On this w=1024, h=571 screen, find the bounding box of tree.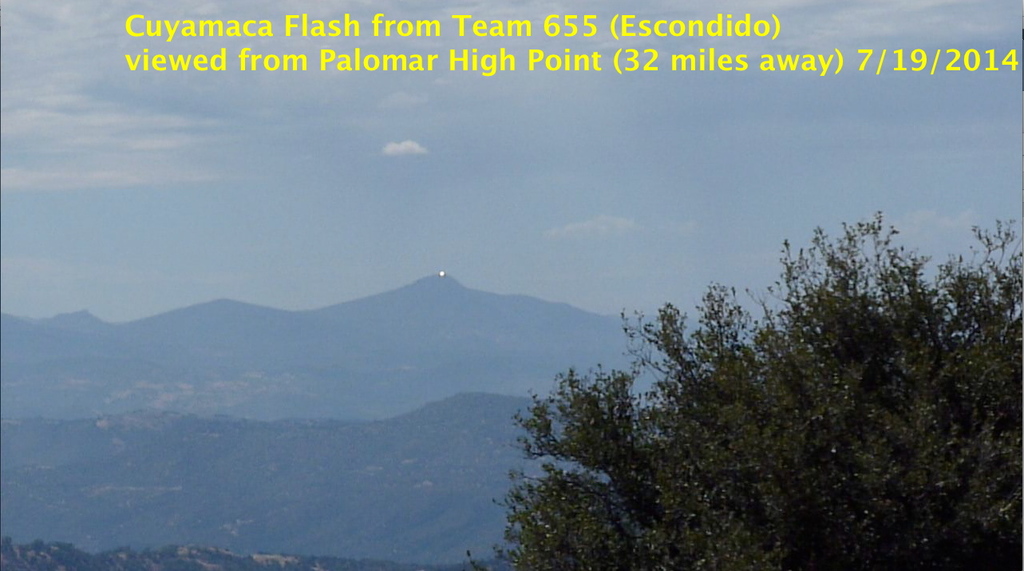
Bounding box: locate(441, 176, 1023, 564).
